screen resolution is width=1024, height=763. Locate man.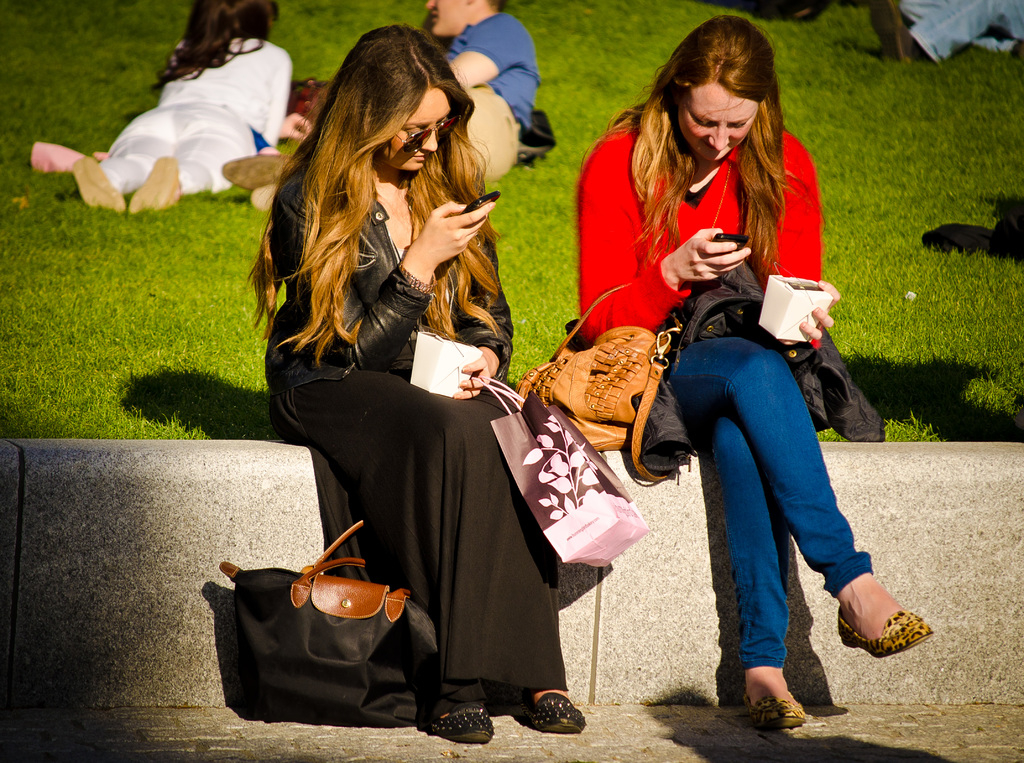
detection(223, 0, 538, 210).
